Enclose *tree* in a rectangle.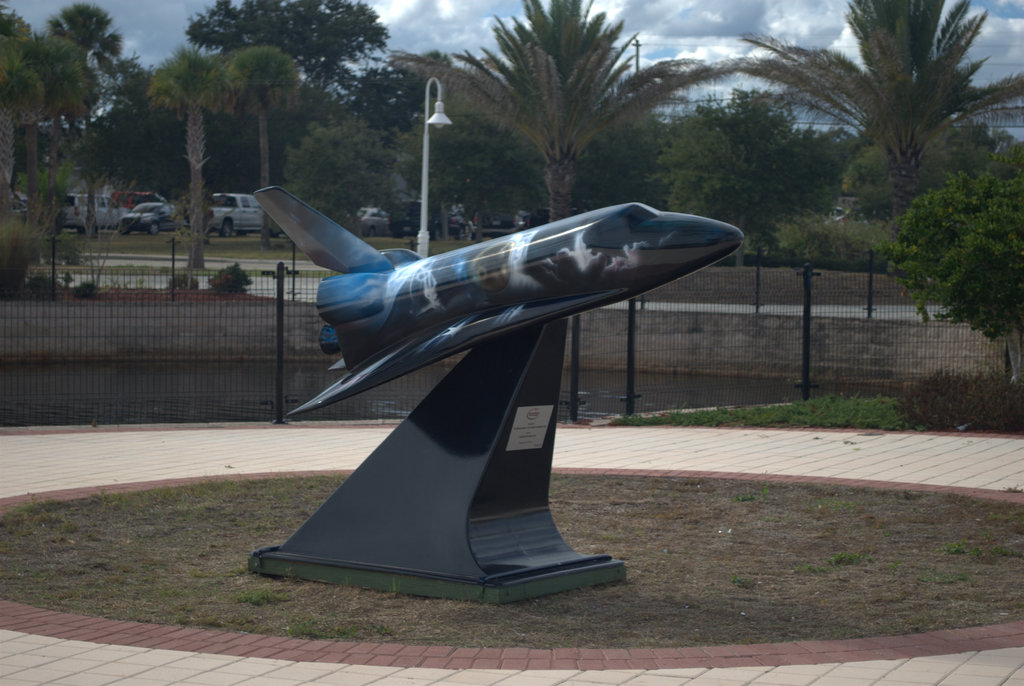
(40,0,134,202).
